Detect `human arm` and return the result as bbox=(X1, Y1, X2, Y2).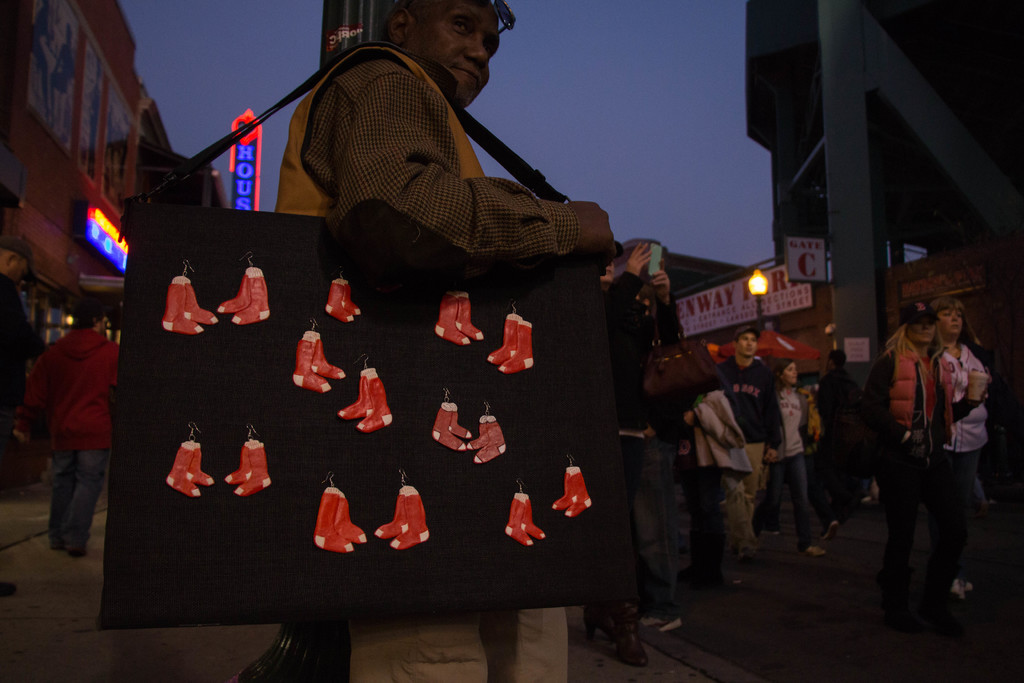
bbox=(858, 350, 921, 450).
